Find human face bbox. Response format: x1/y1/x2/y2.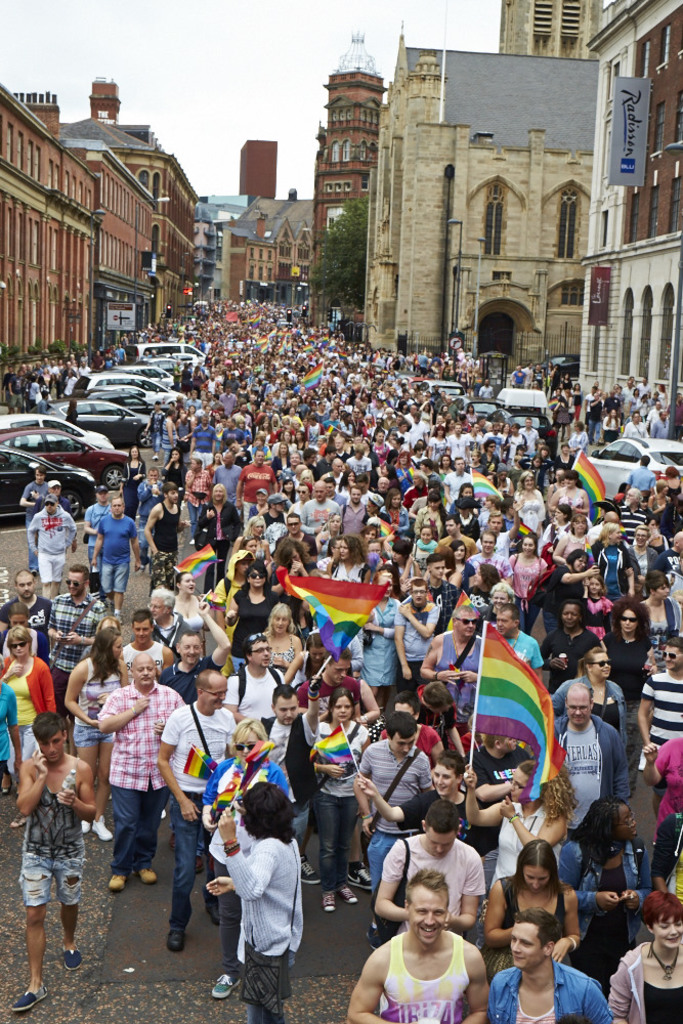
255/451/264/463.
